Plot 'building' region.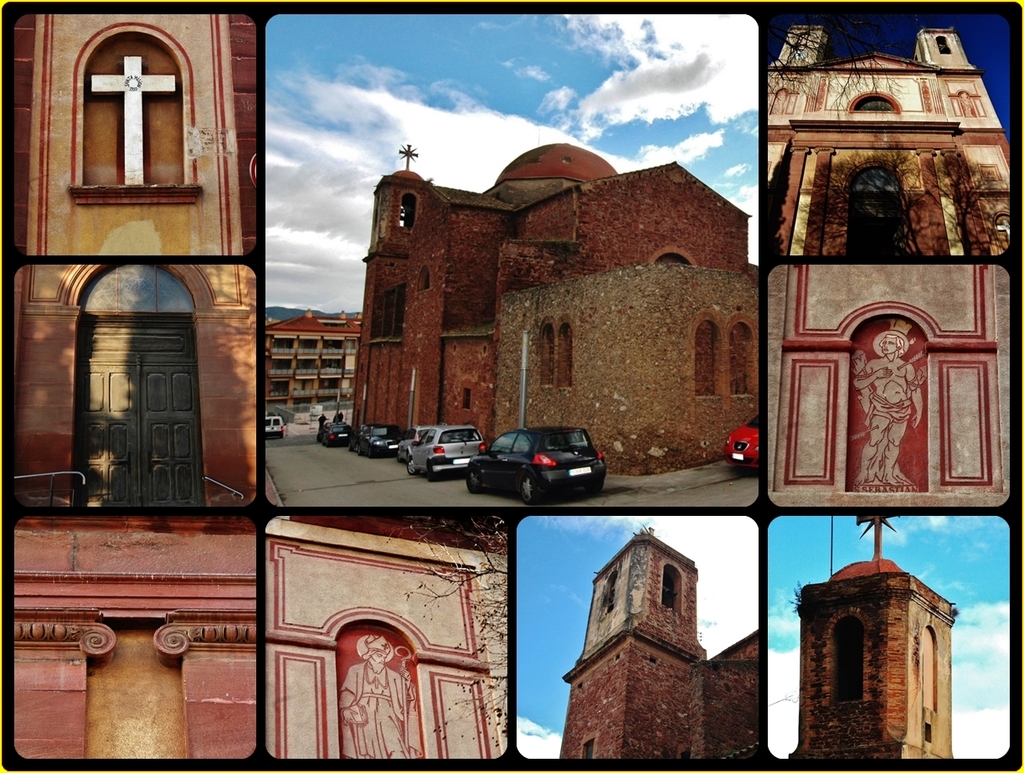
Plotted at box=[353, 138, 757, 472].
